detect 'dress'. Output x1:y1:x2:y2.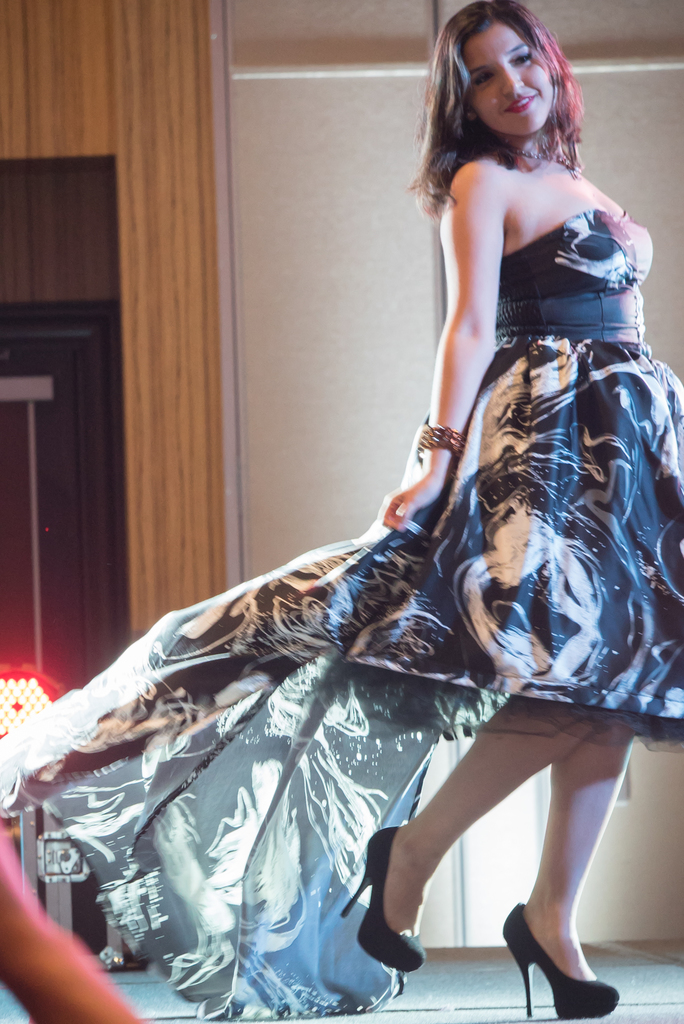
0:205:683:1023.
